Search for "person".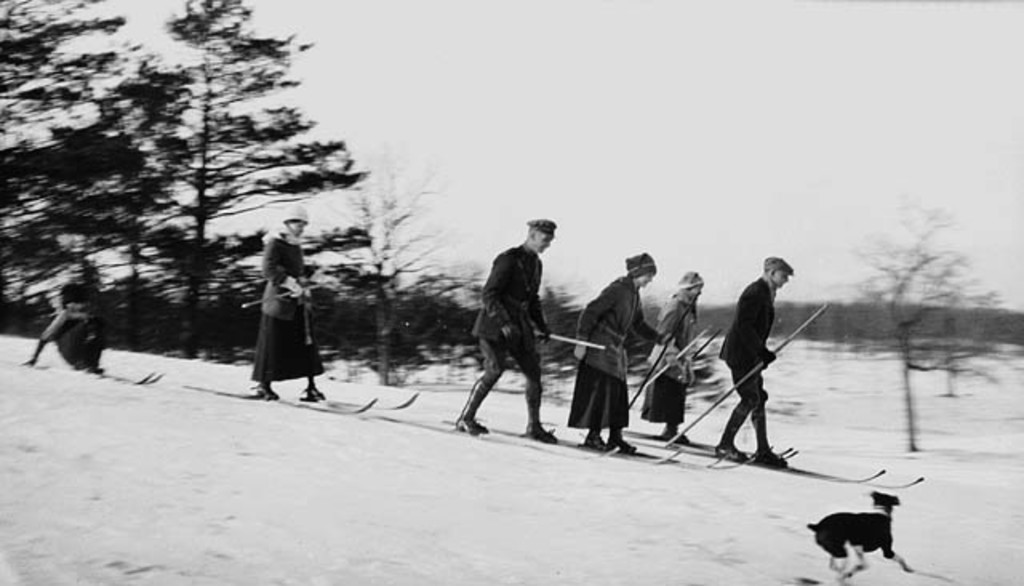
Found at x1=27, y1=259, x2=99, y2=360.
